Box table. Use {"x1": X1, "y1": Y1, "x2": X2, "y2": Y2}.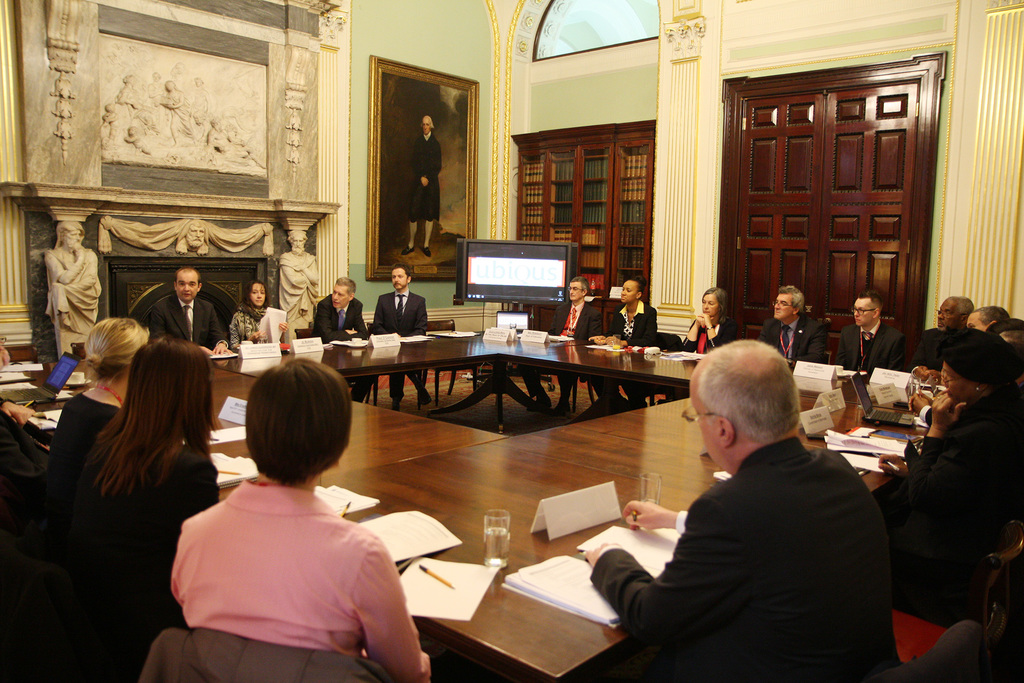
{"x1": 0, "y1": 324, "x2": 936, "y2": 682}.
